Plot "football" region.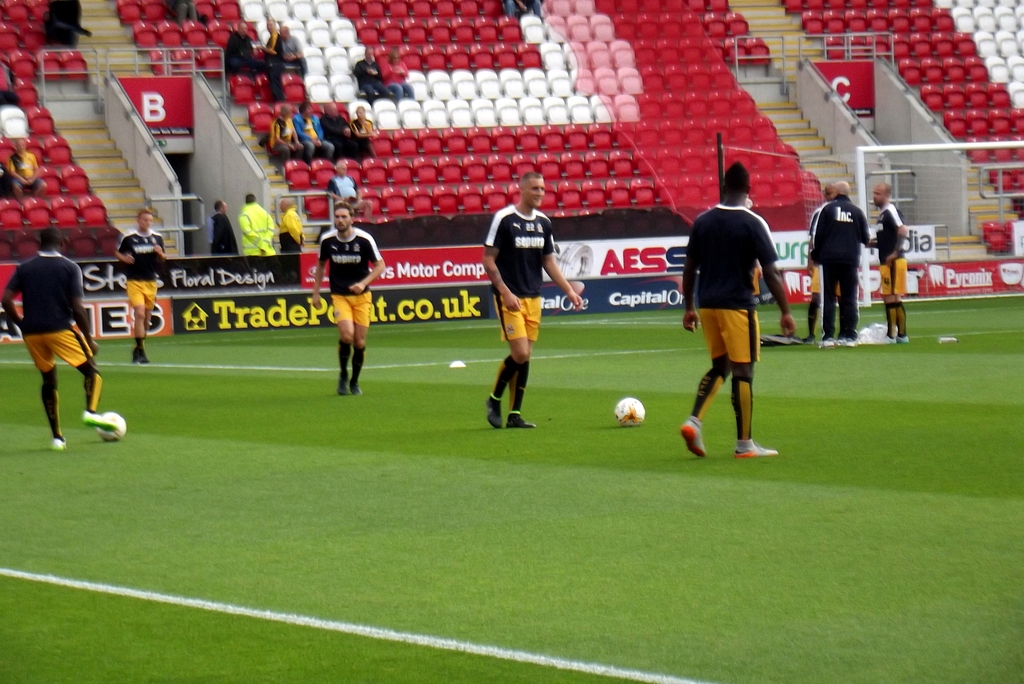
Plotted at Rect(611, 397, 650, 432).
